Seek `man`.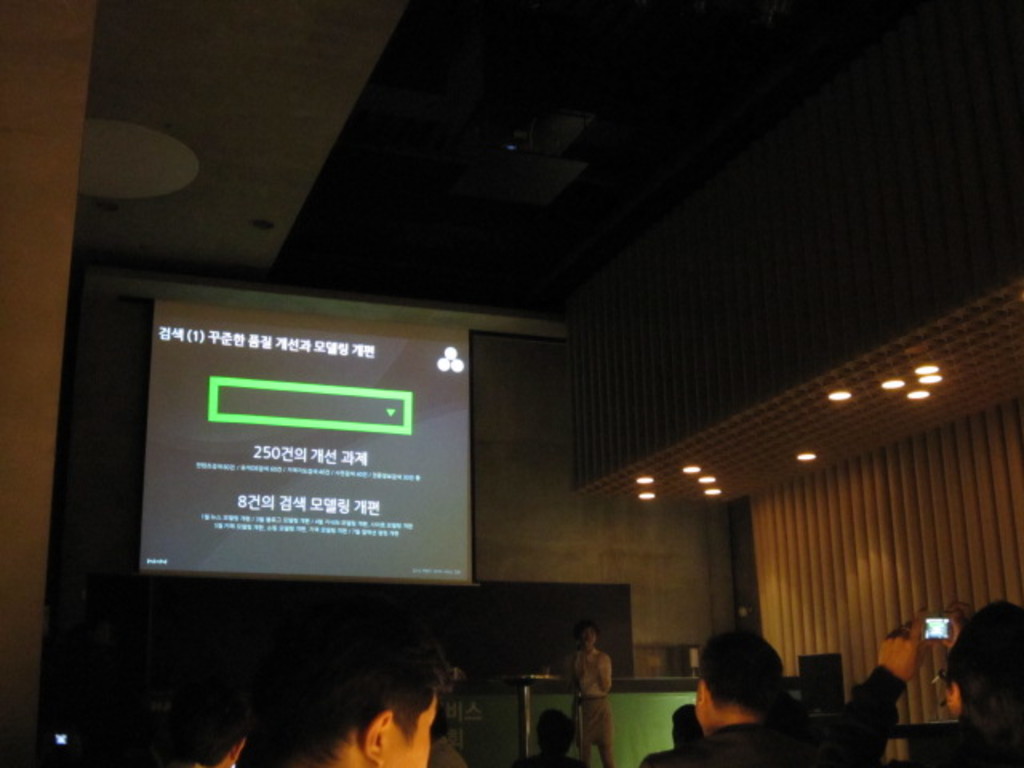
Rect(843, 592, 1022, 766).
